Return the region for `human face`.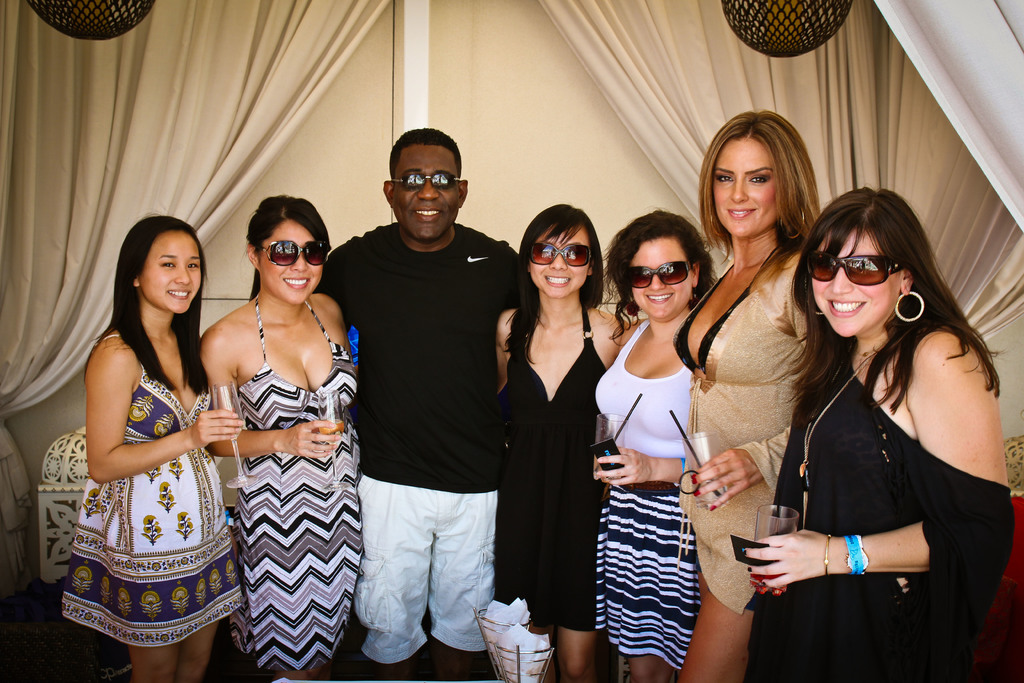
{"left": 263, "top": 219, "right": 326, "bottom": 305}.
